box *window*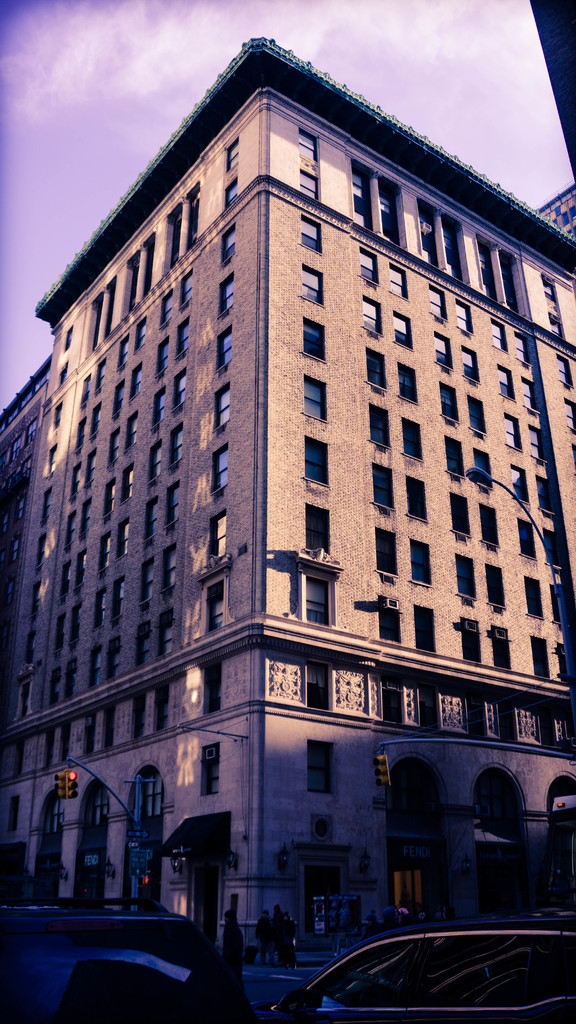
88,650,102,688
